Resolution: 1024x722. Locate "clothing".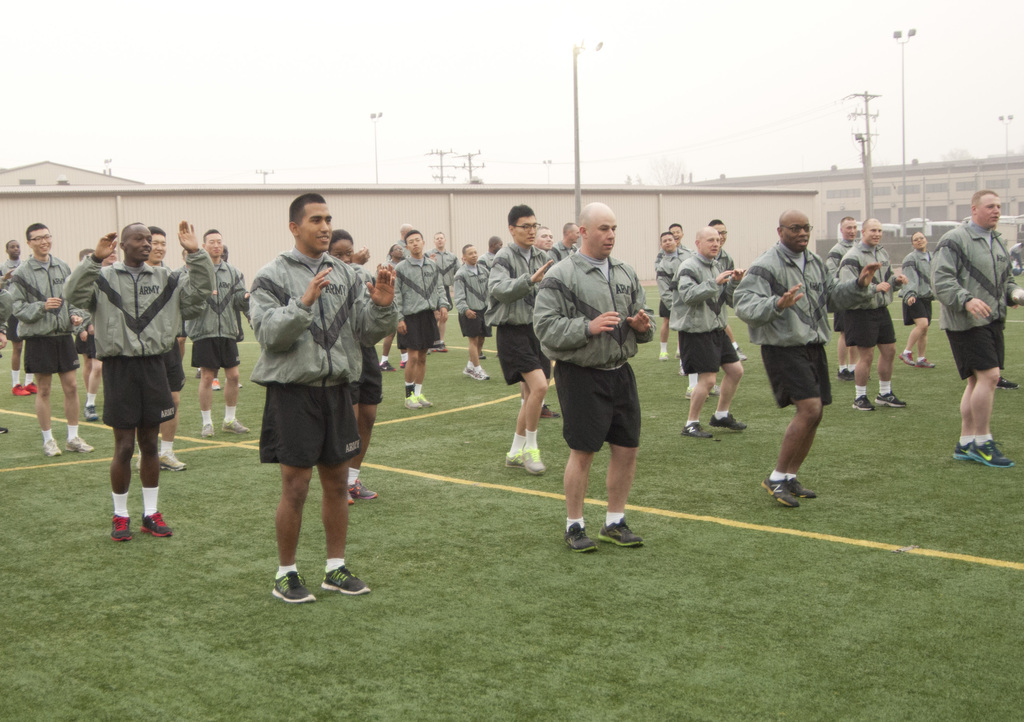
[x1=12, y1=251, x2=77, y2=377].
